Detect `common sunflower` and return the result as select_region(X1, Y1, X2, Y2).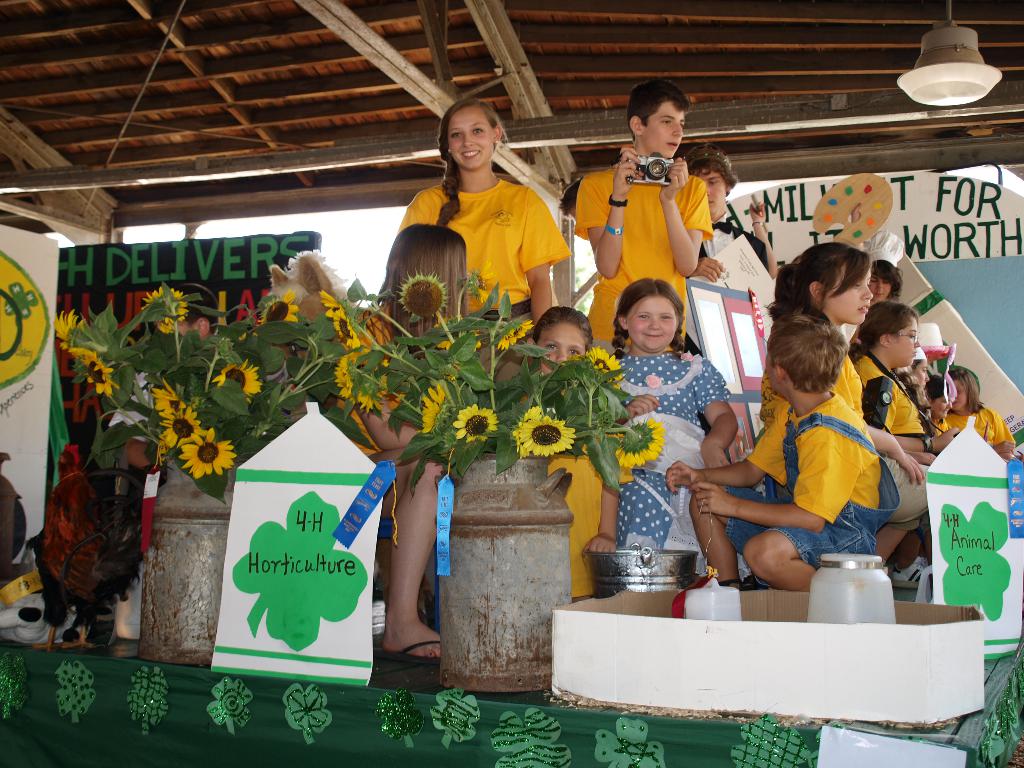
select_region(467, 405, 498, 450).
